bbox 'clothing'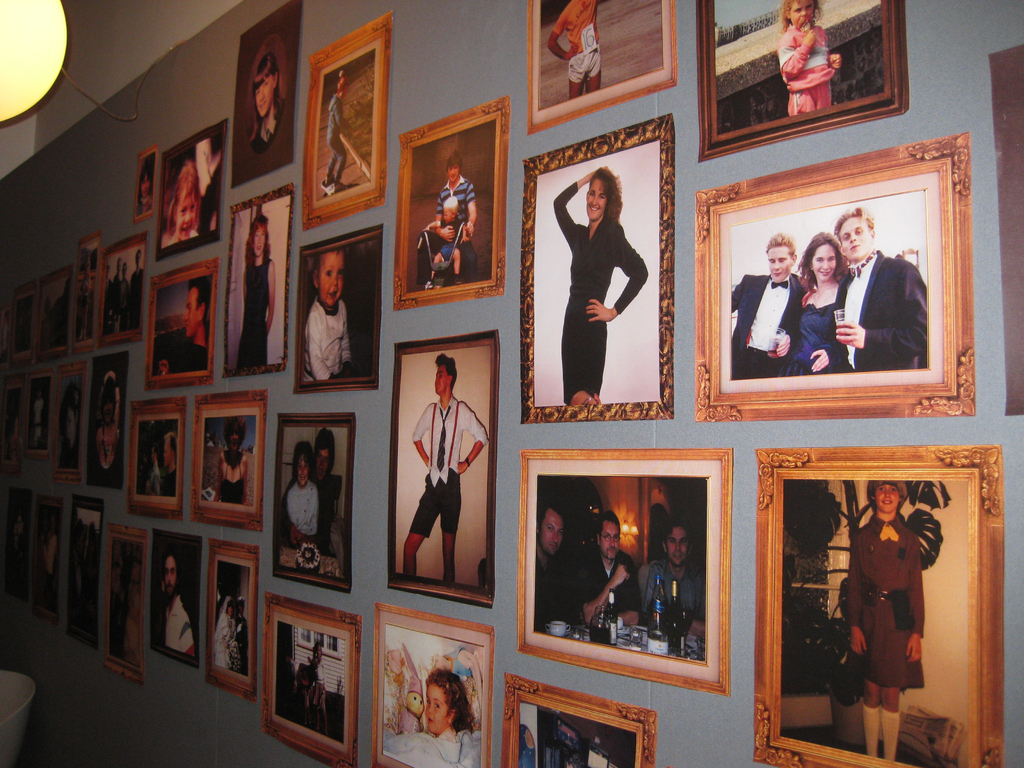
detection(163, 596, 195, 655)
